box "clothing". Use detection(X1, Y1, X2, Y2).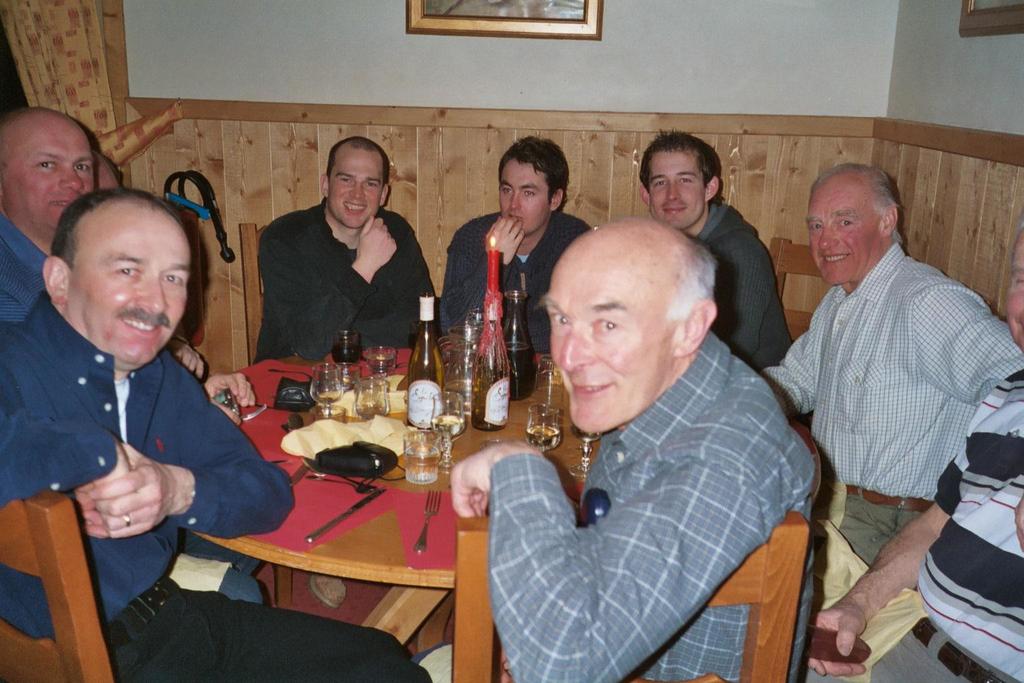
detection(0, 289, 435, 682).
